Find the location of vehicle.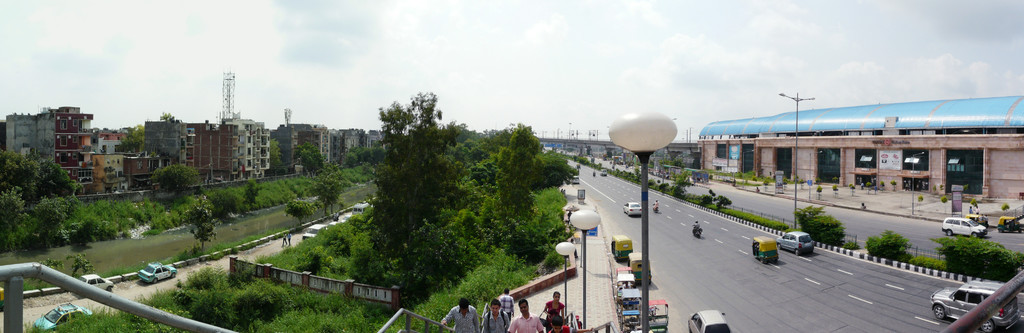
Location: (x1=691, y1=223, x2=702, y2=239).
